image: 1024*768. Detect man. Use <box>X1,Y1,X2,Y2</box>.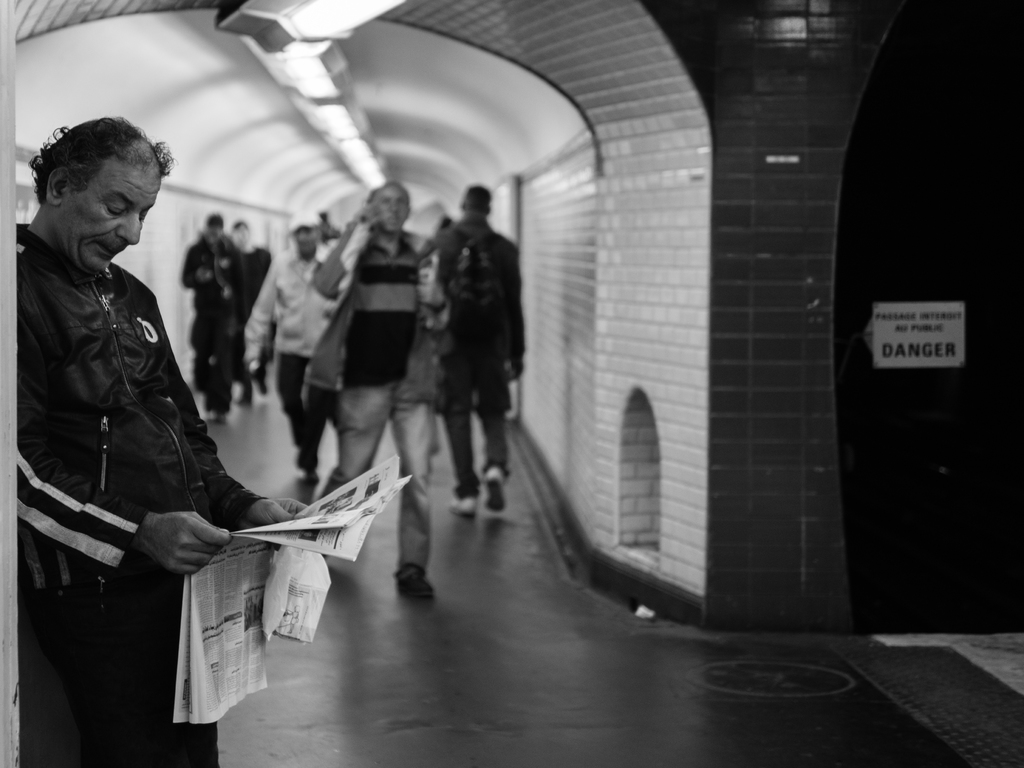
<box>309,172,449,590</box>.
